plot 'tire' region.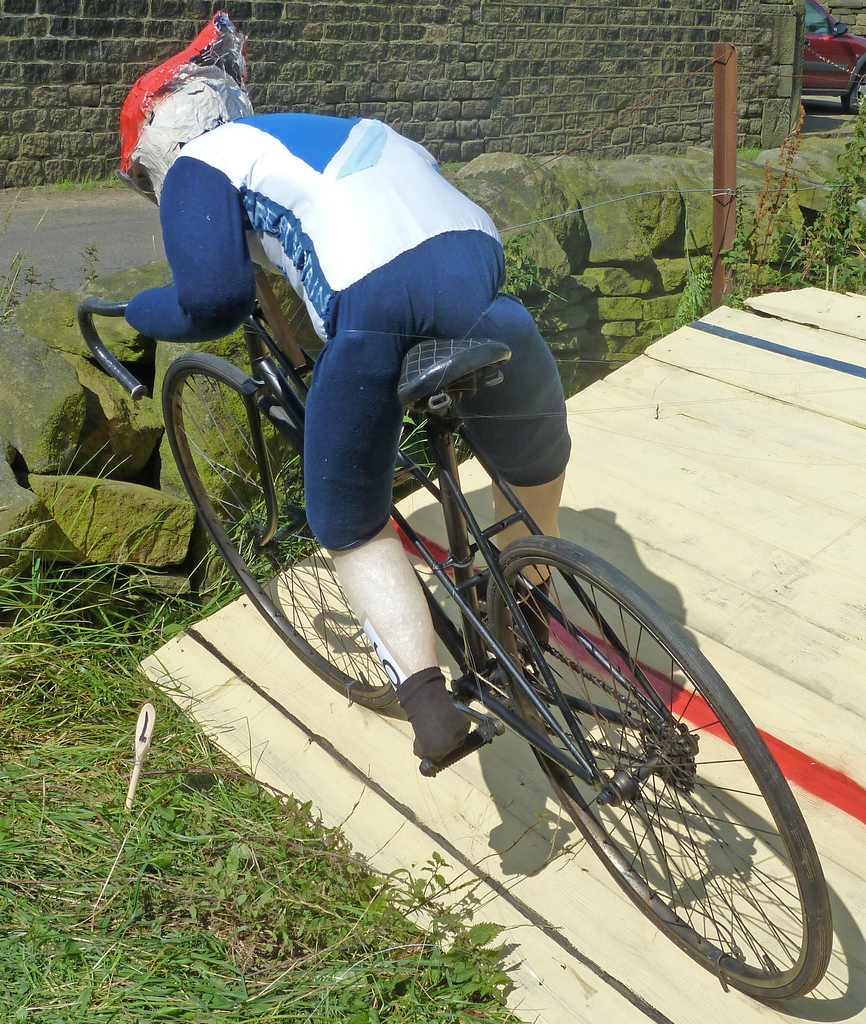
Plotted at (420, 510, 803, 1006).
